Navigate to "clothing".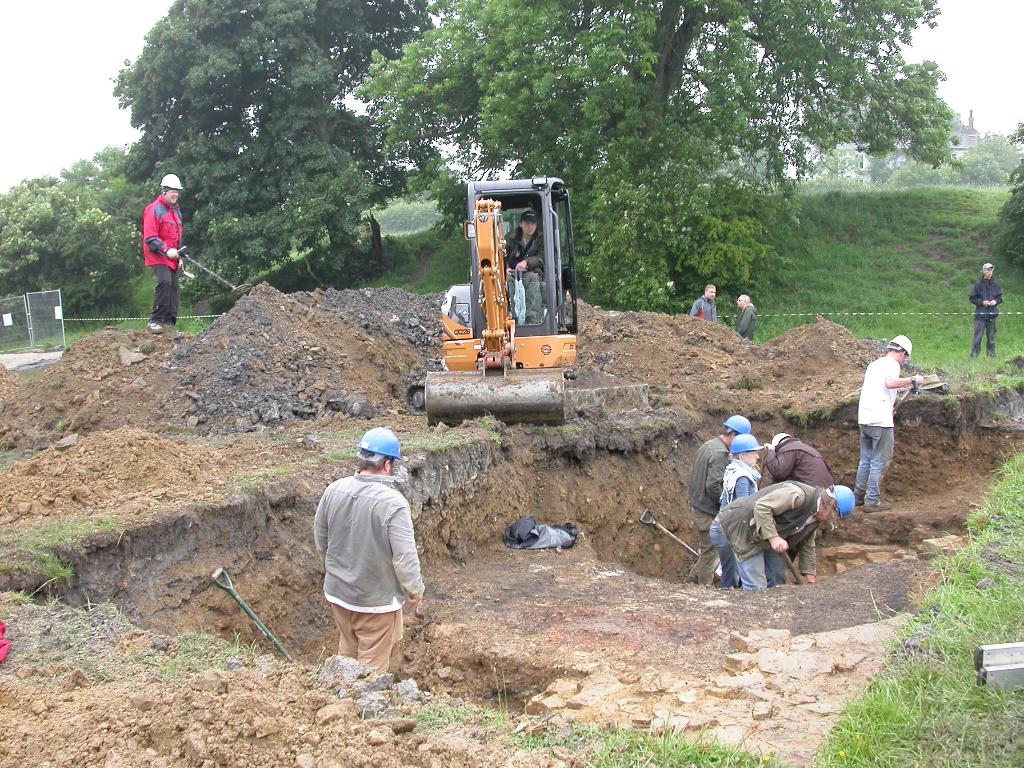
Navigation target: x1=964, y1=278, x2=1005, y2=361.
